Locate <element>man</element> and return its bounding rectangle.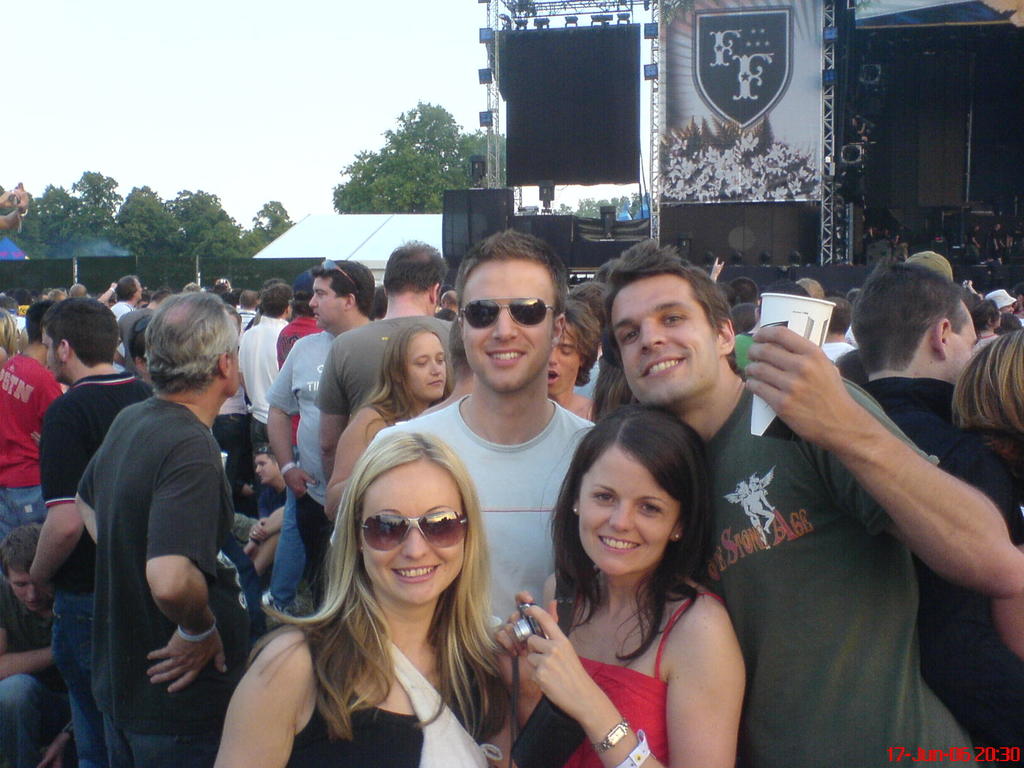
select_region(269, 261, 339, 493).
